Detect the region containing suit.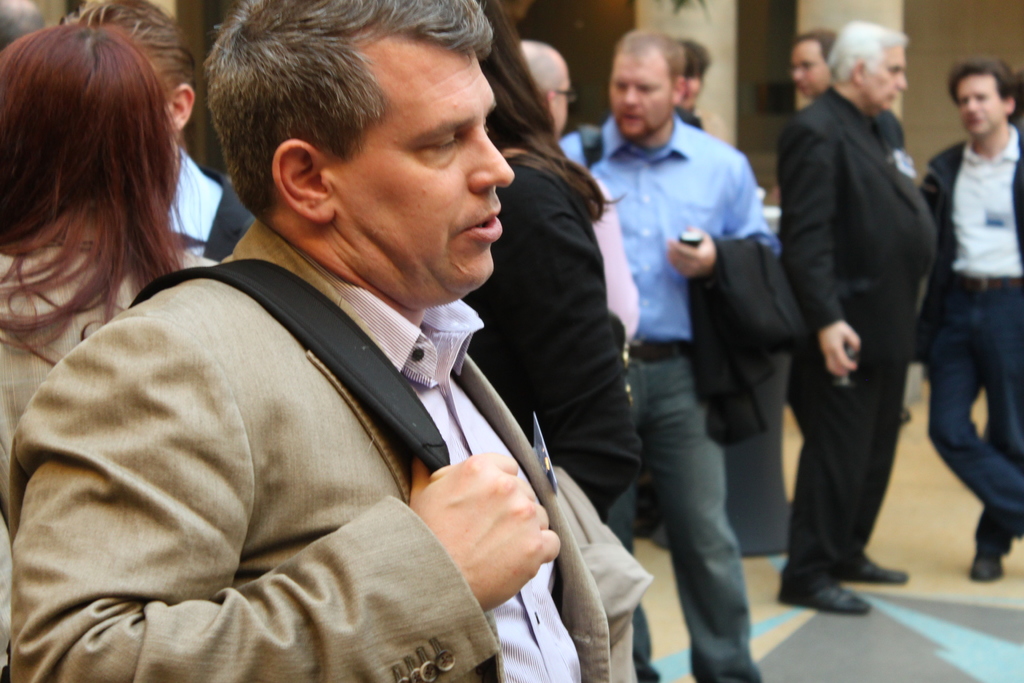
(left=913, top=122, right=1023, bottom=367).
